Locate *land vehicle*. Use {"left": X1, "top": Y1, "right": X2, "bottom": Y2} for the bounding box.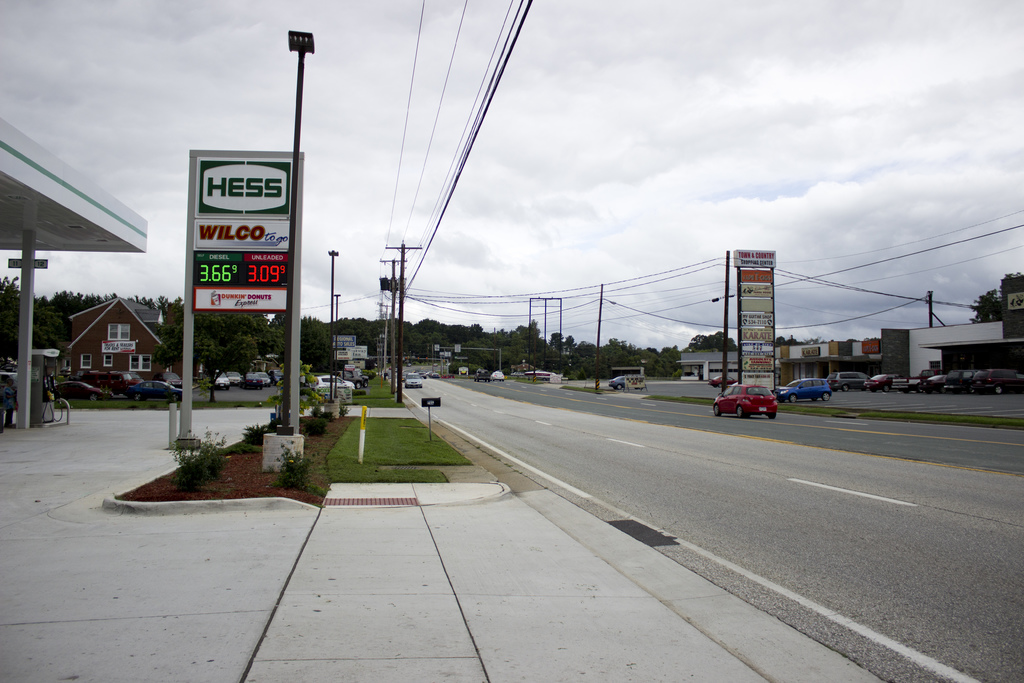
{"left": 473, "top": 367, "right": 487, "bottom": 383}.
